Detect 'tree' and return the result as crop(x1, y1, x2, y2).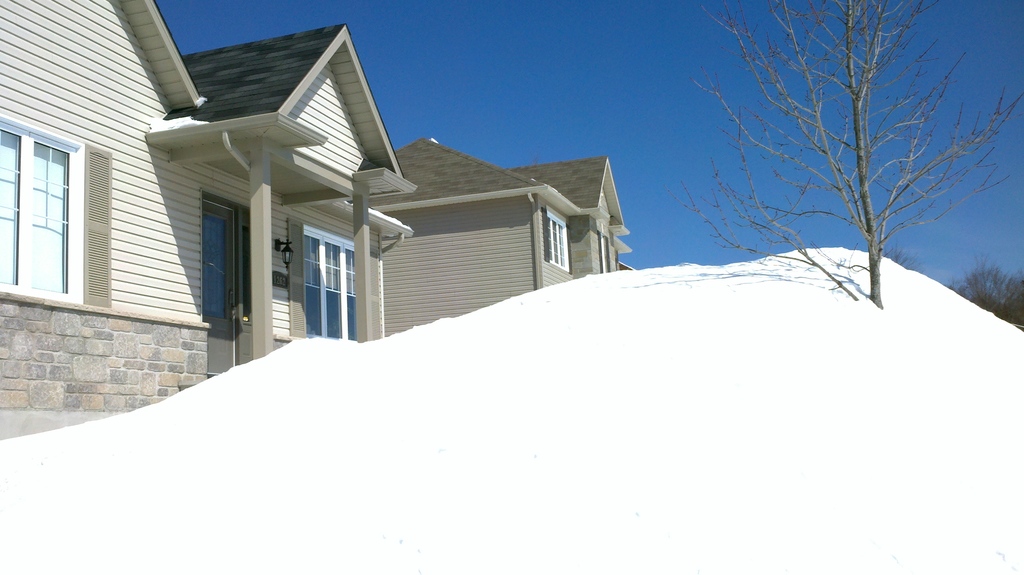
crop(940, 261, 1023, 336).
